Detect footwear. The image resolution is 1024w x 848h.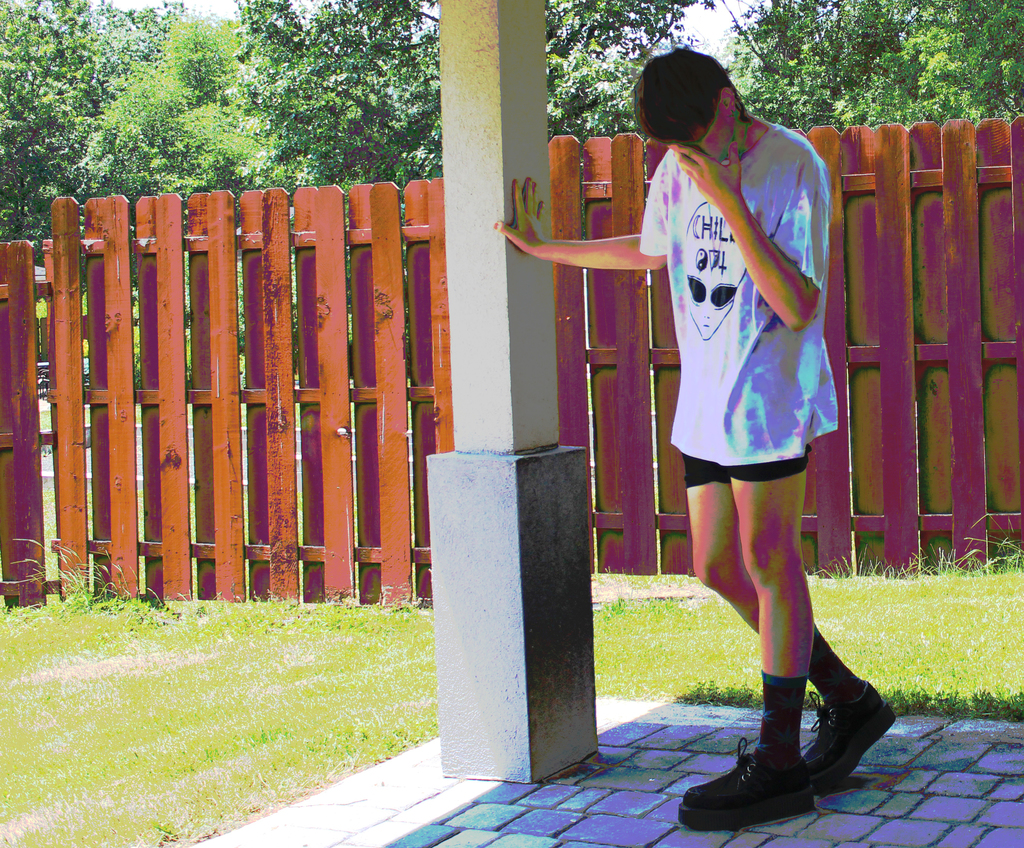
rect(804, 674, 897, 783).
